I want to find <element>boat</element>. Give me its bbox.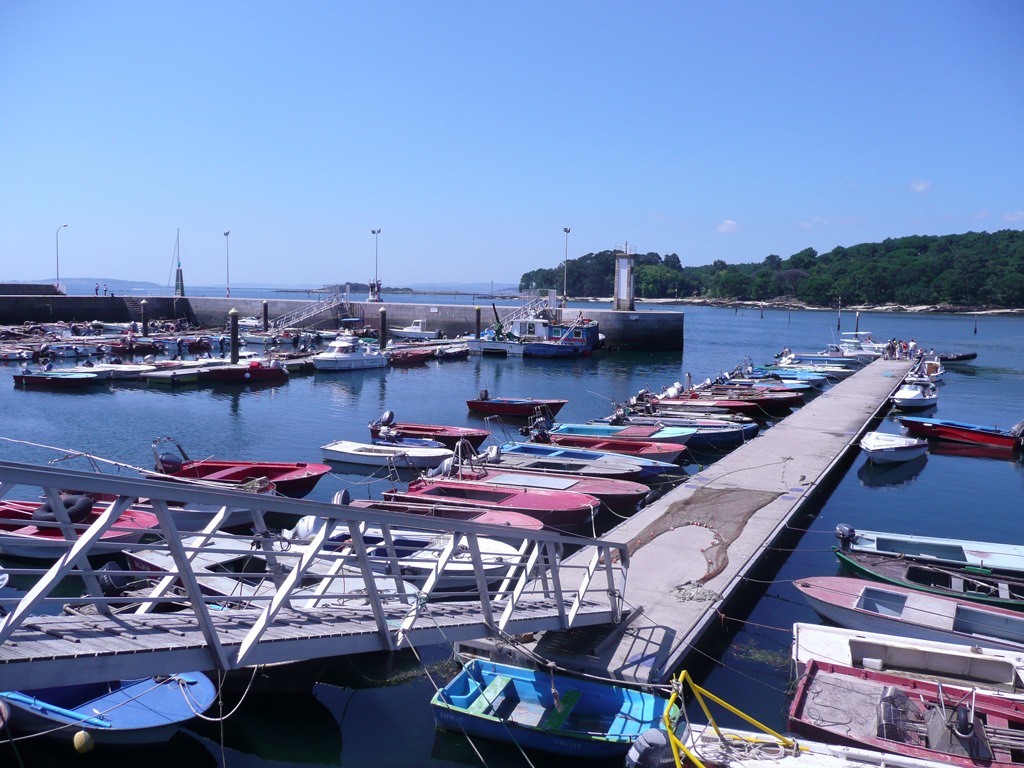
box=[451, 458, 651, 531].
